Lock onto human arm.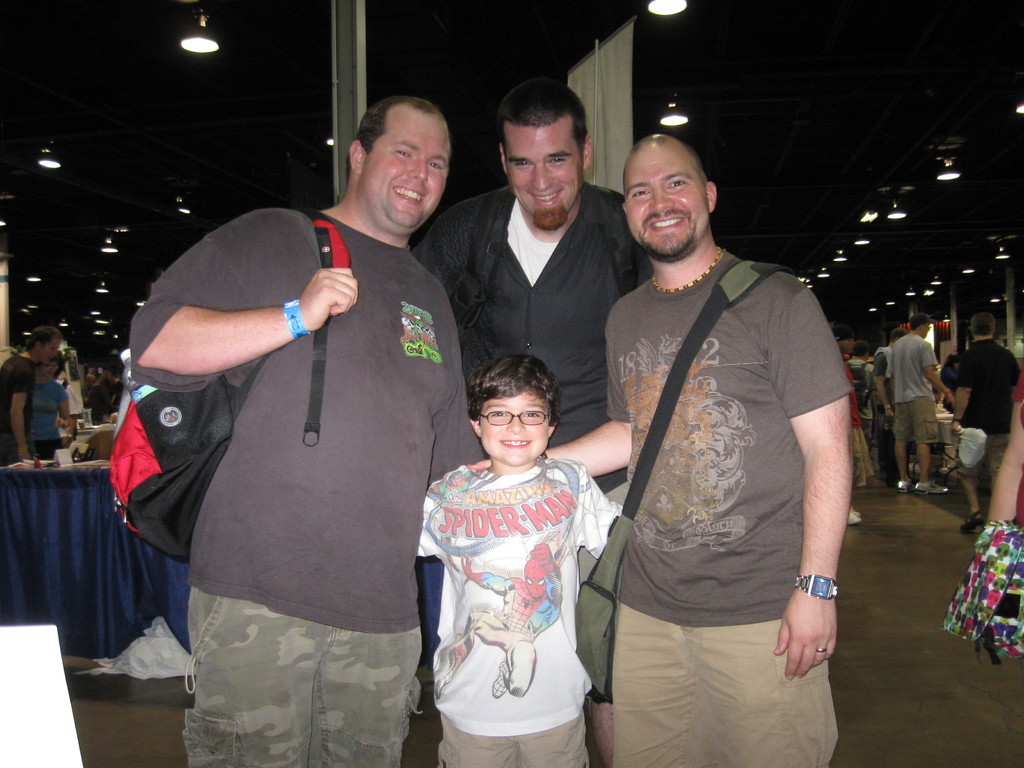
Locked: (870, 352, 897, 423).
